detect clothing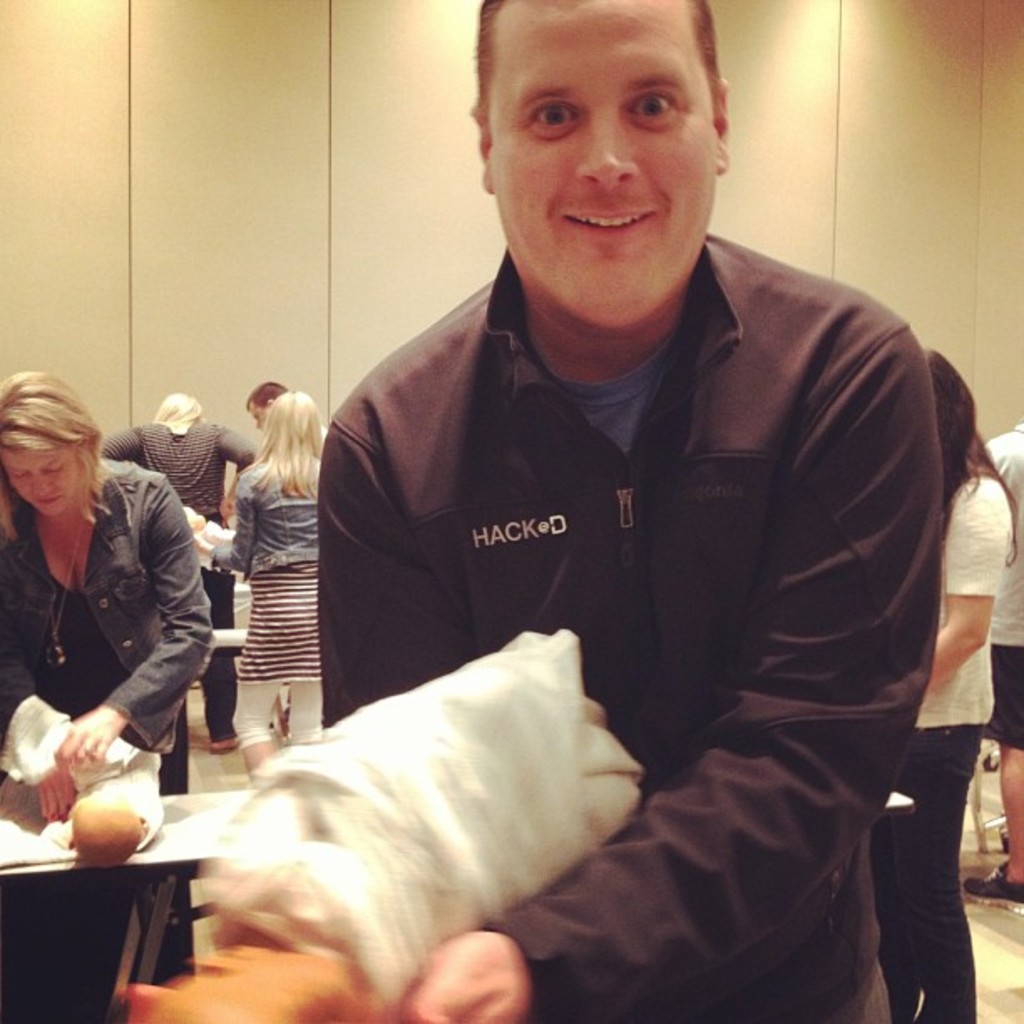
872,472,1009,1022
